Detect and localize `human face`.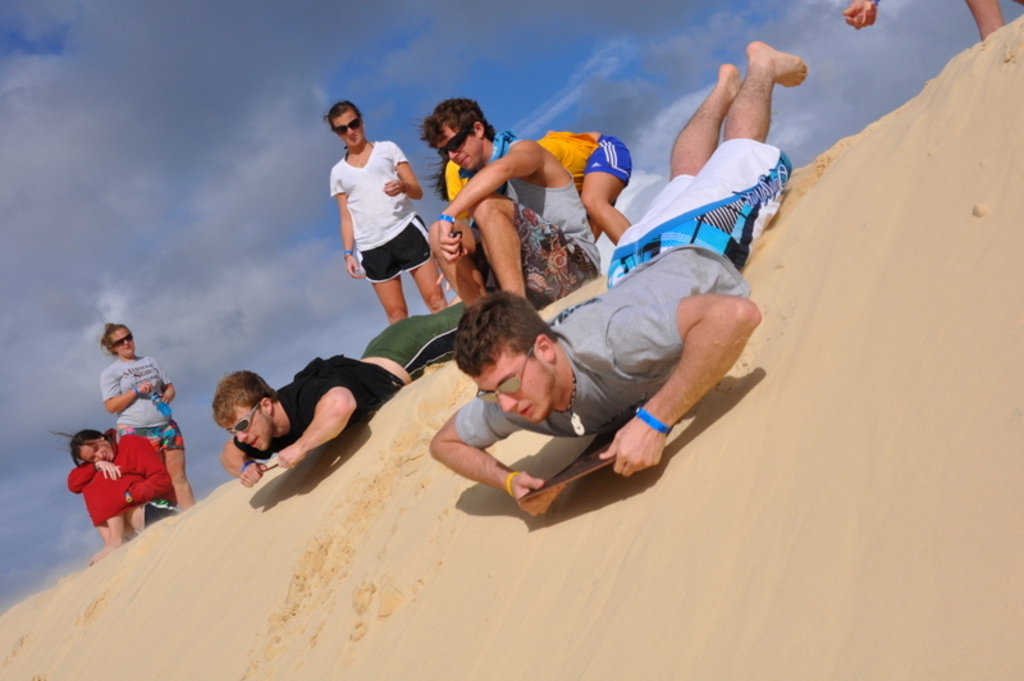
Localized at [x1=333, y1=110, x2=367, y2=151].
